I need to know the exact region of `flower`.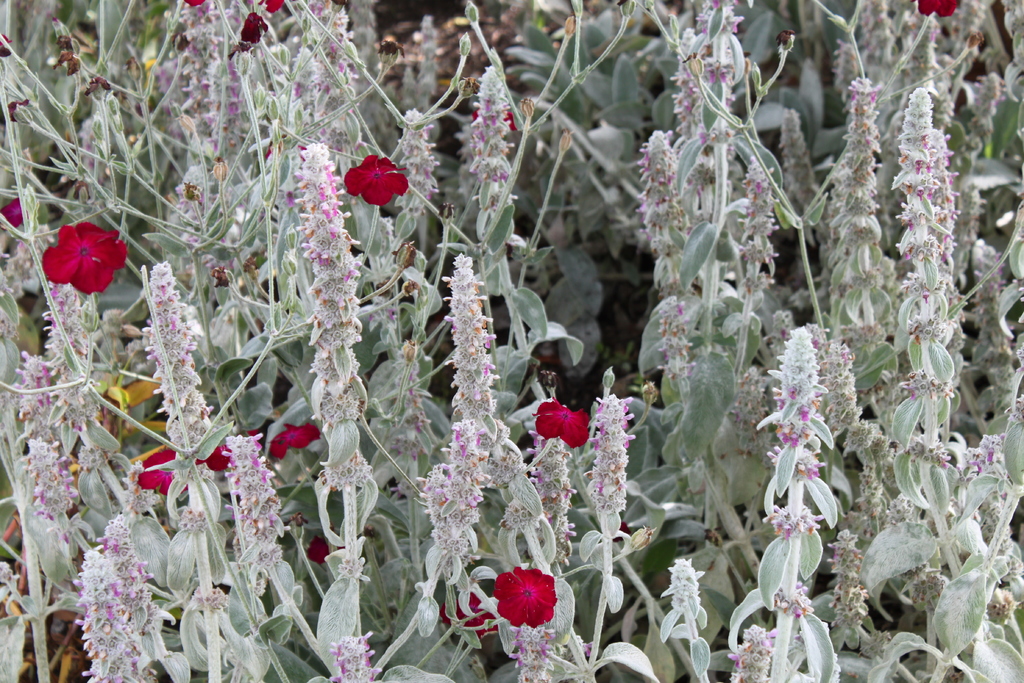
Region: BBox(495, 565, 556, 629).
